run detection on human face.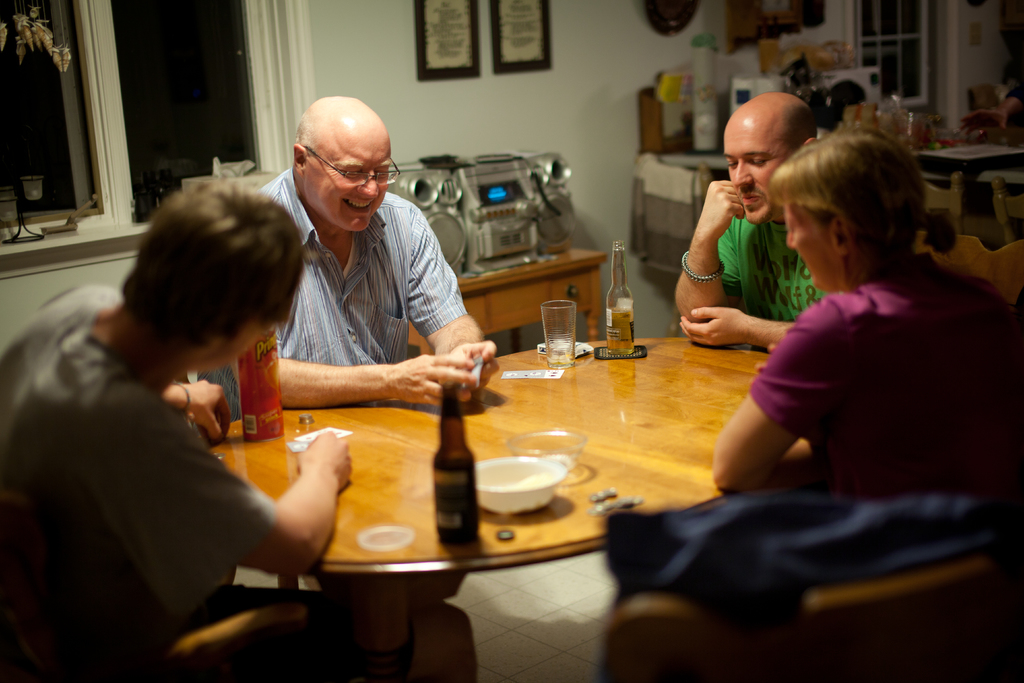
Result: region(785, 204, 834, 290).
